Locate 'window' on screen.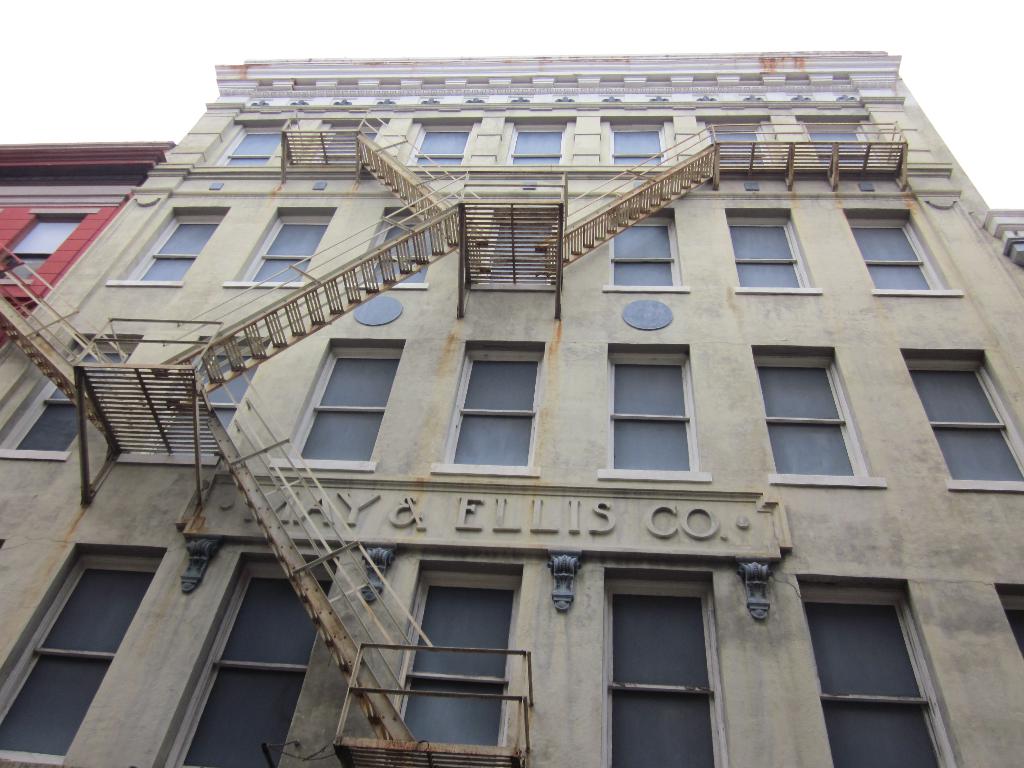
On screen at (138,335,278,452).
